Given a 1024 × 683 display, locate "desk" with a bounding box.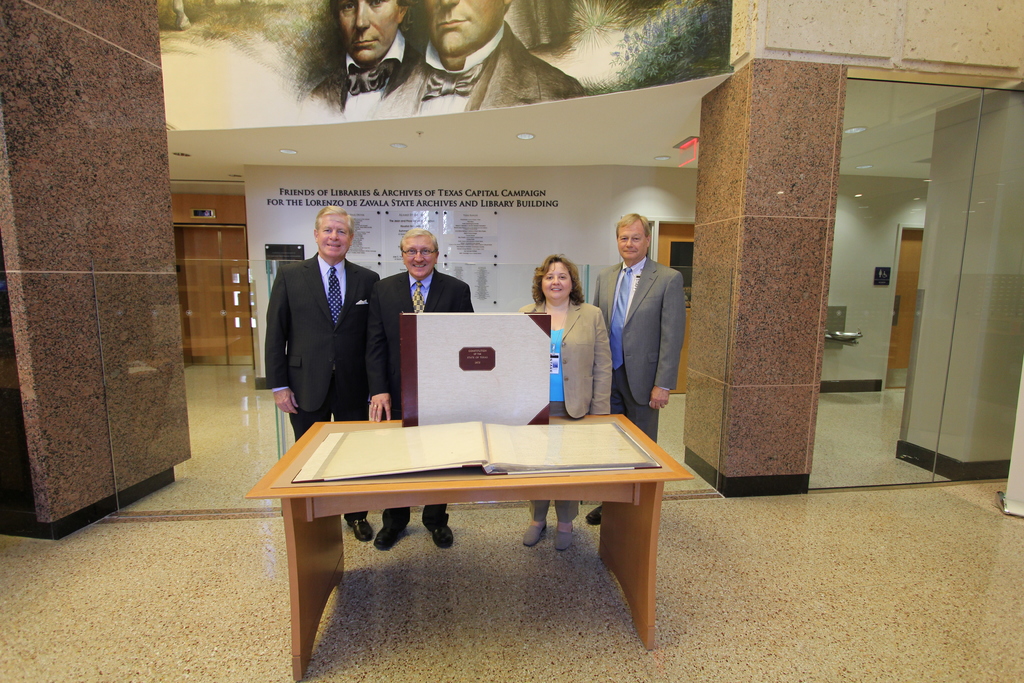
Located: (x1=248, y1=415, x2=687, y2=682).
